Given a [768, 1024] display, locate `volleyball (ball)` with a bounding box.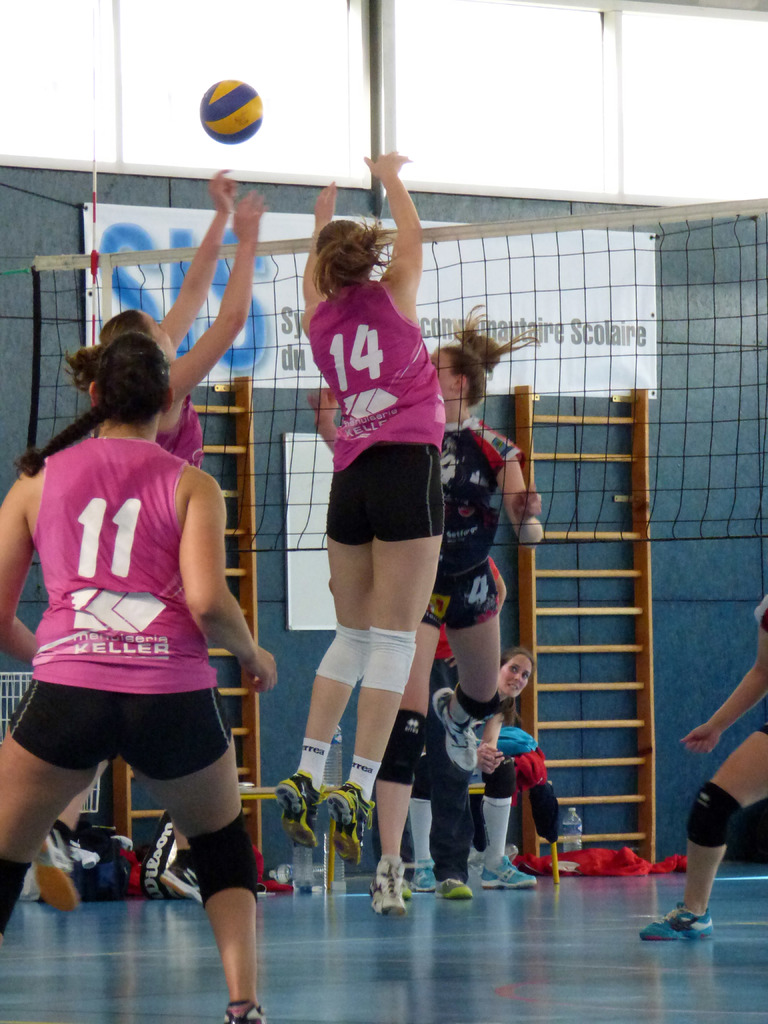
Located: [198, 74, 264, 146].
